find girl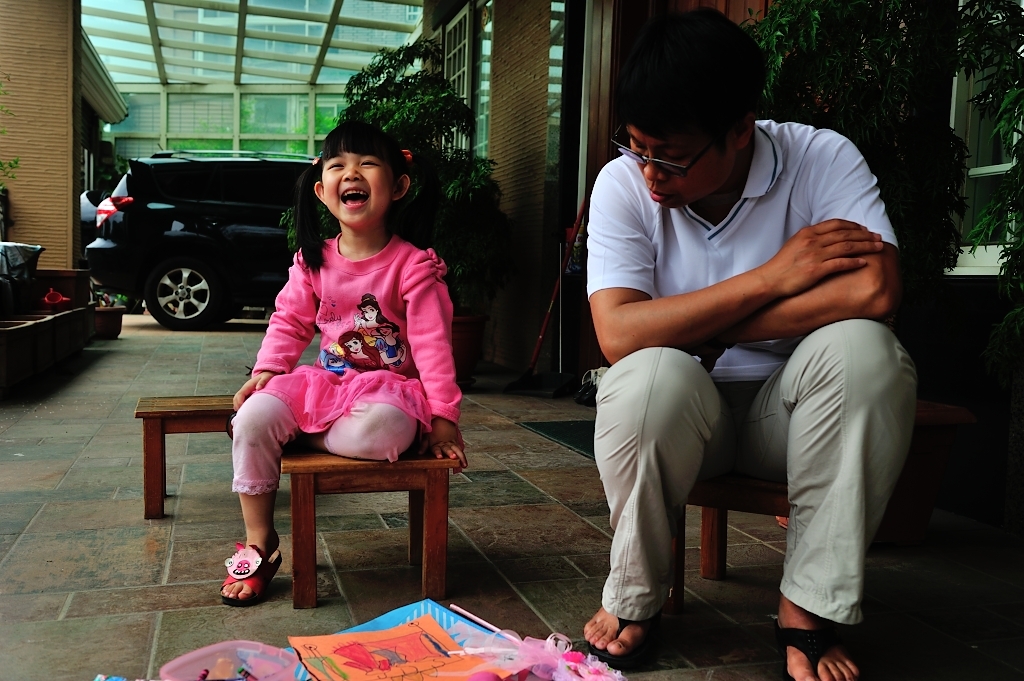
rect(217, 122, 468, 612)
